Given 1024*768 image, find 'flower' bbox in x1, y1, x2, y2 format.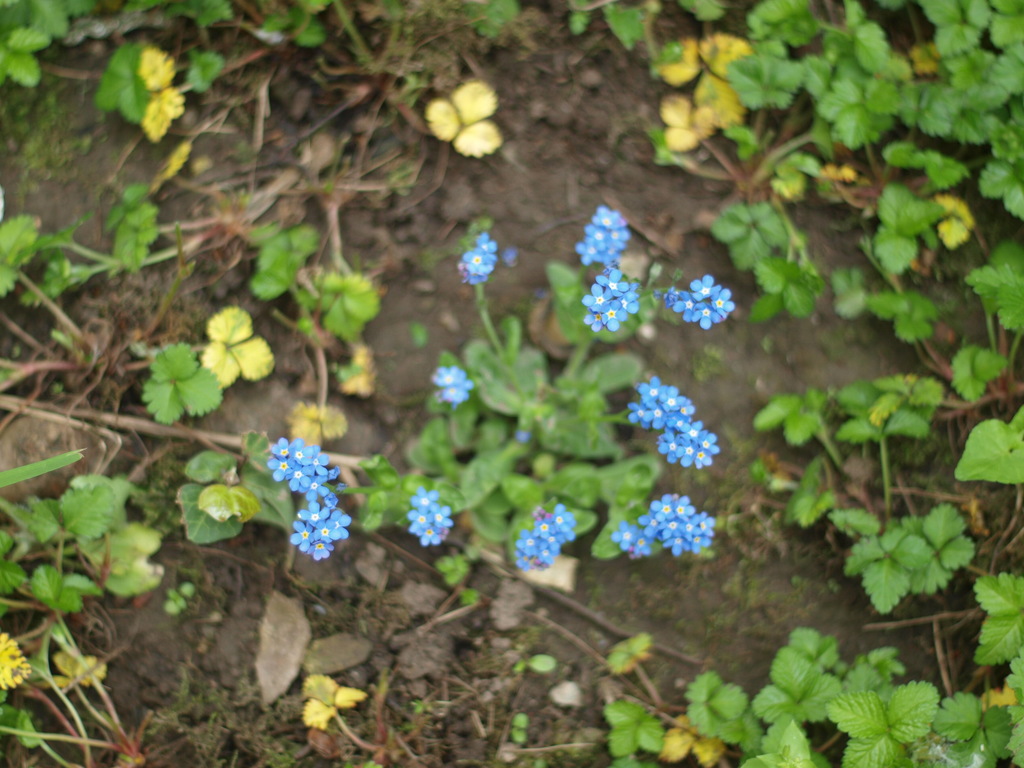
267, 436, 328, 490.
